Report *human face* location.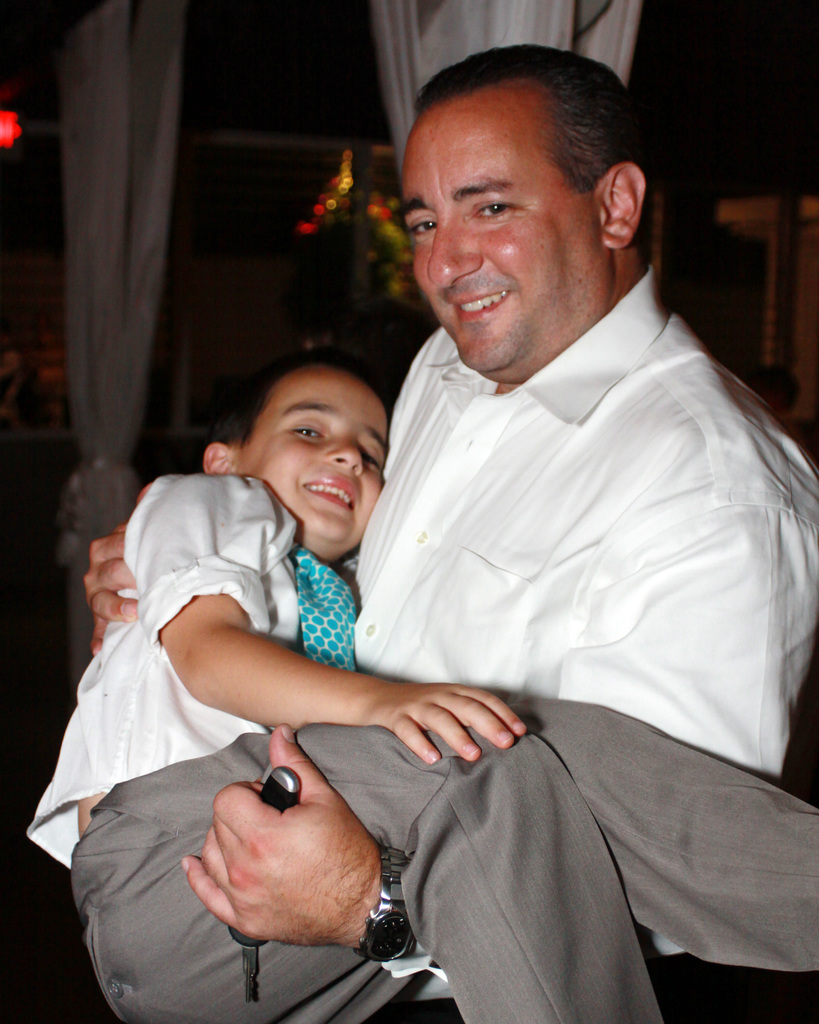
Report: 230,366,393,559.
